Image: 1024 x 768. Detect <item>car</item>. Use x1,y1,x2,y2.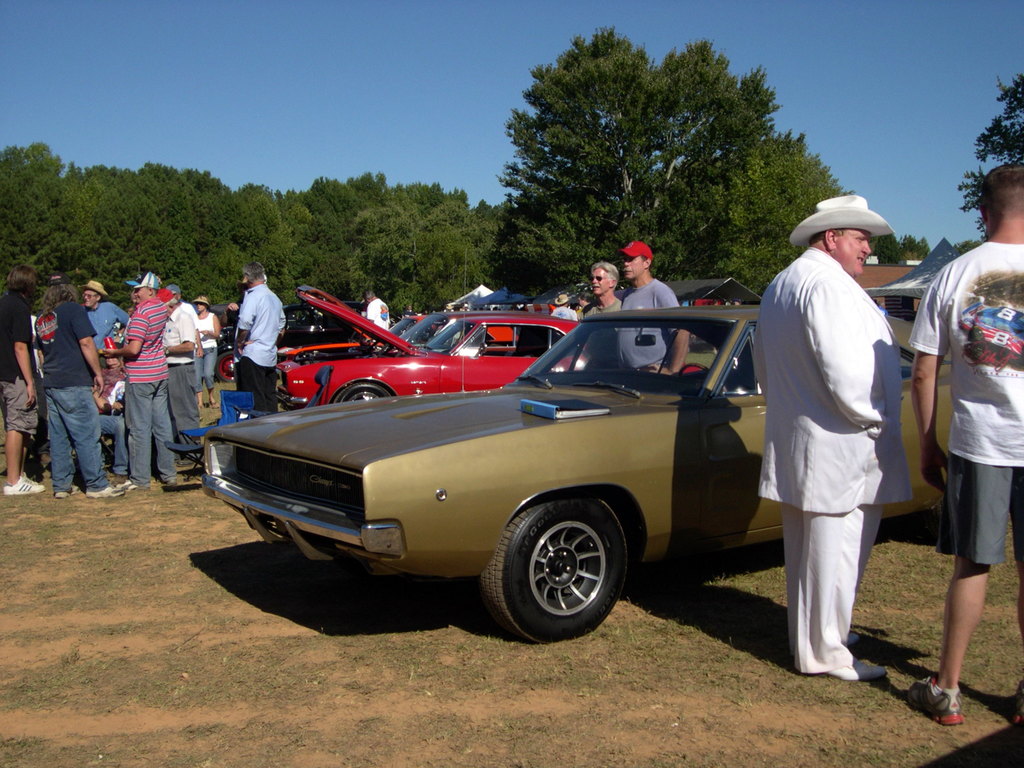
395,312,547,346.
